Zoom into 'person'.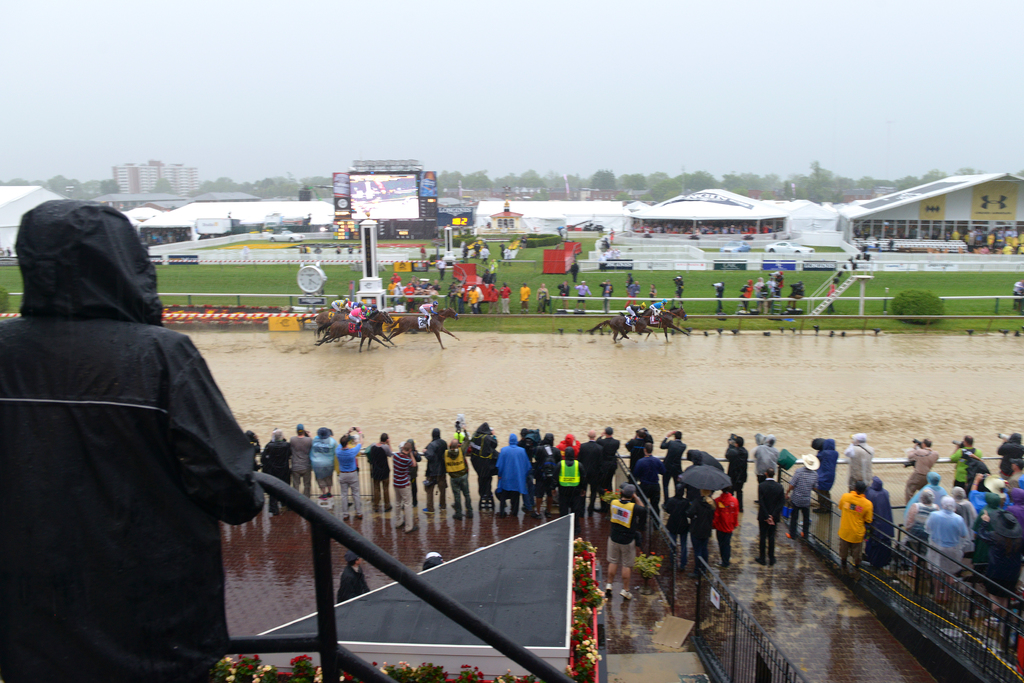
Zoom target: [x1=530, y1=438, x2=558, y2=499].
